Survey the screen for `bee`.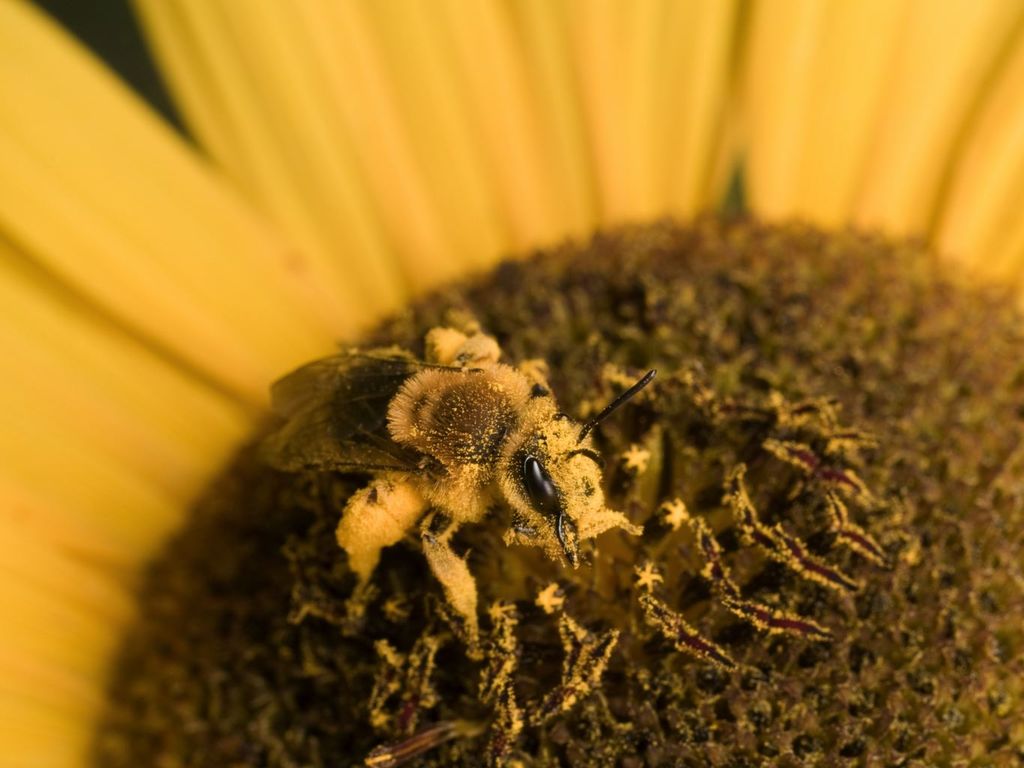
Survey found: 311 340 642 623.
